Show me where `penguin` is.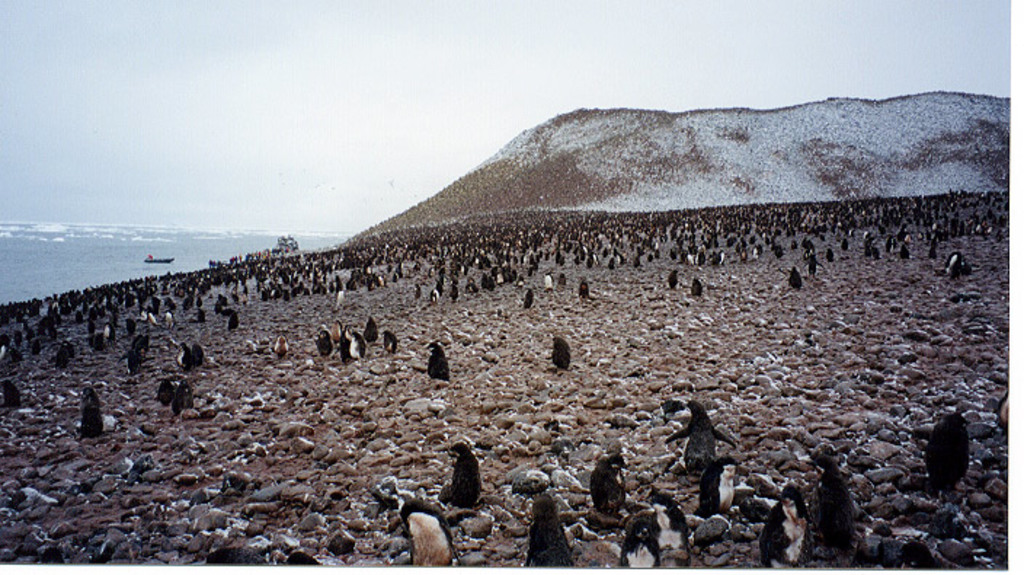
`penguin` is at BBox(79, 387, 105, 434).
